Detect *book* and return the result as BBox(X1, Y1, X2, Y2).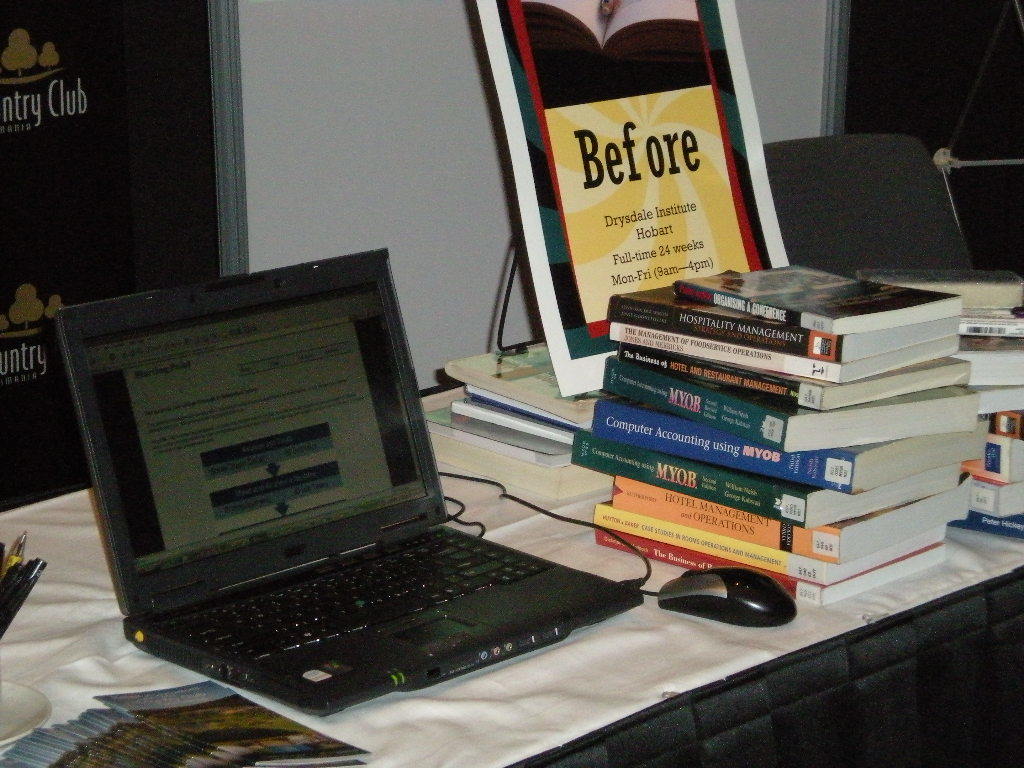
BBox(463, 382, 569, 429).
